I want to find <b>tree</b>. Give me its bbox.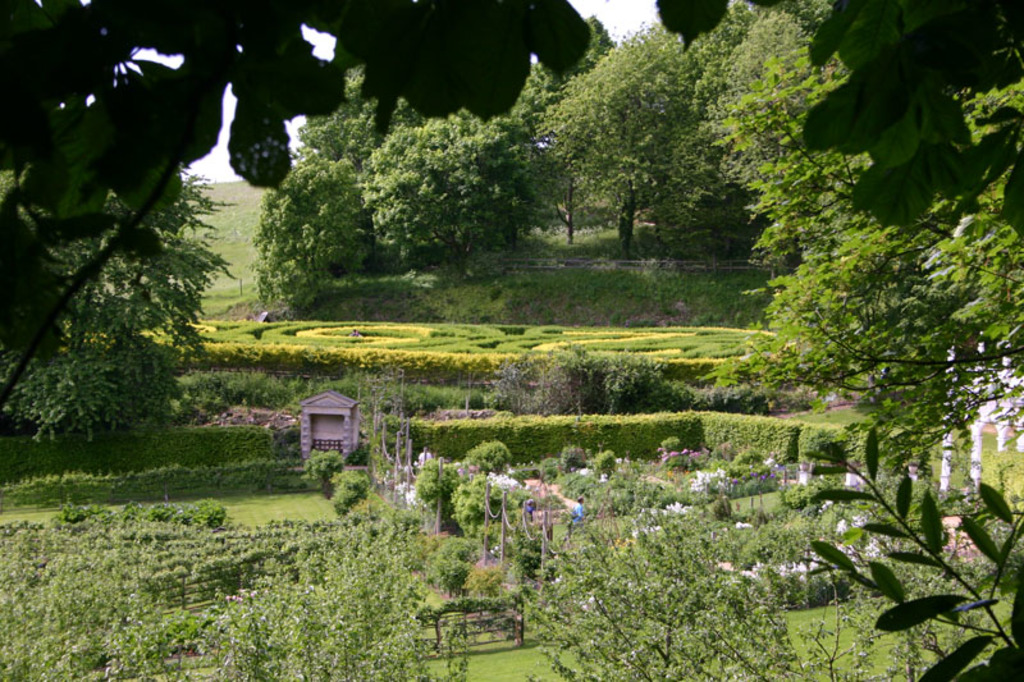
crop(0, 0, 593, 416).
